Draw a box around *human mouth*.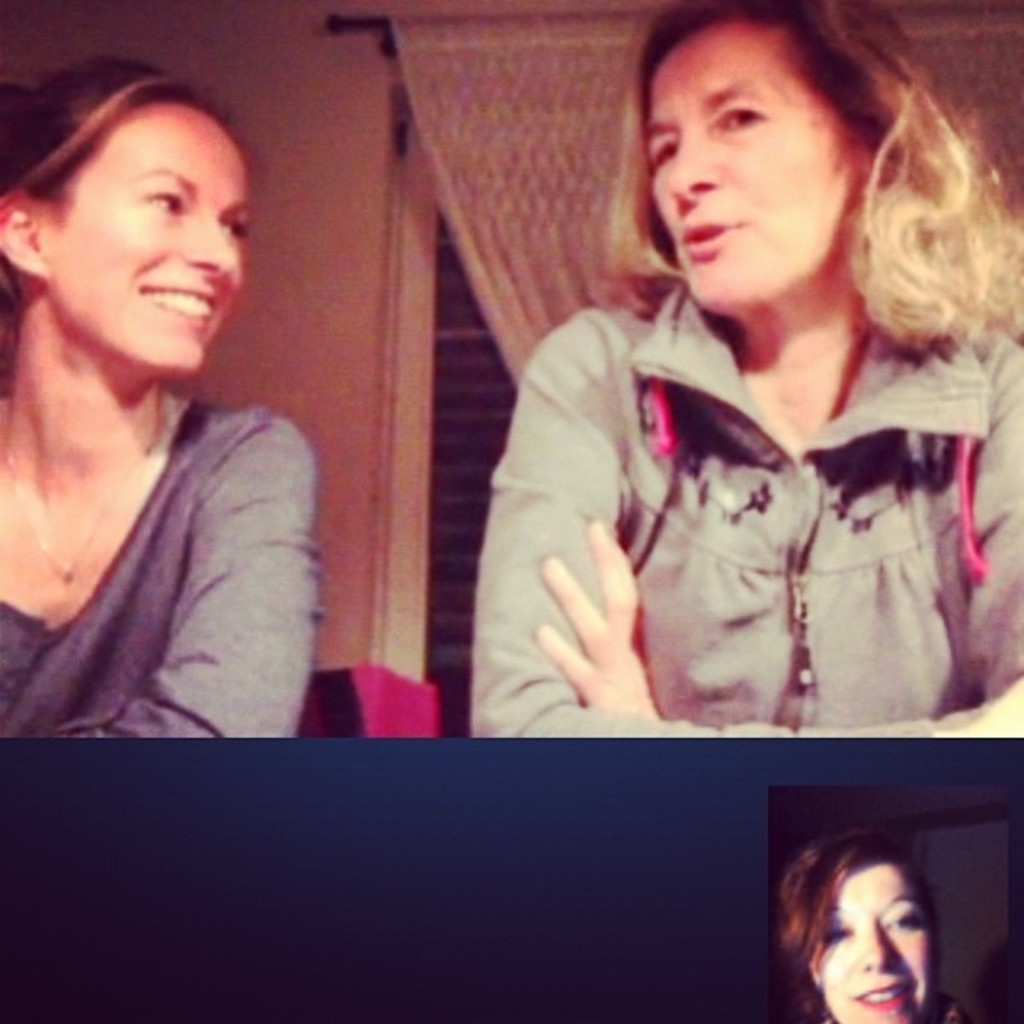
131:279:218:330.
